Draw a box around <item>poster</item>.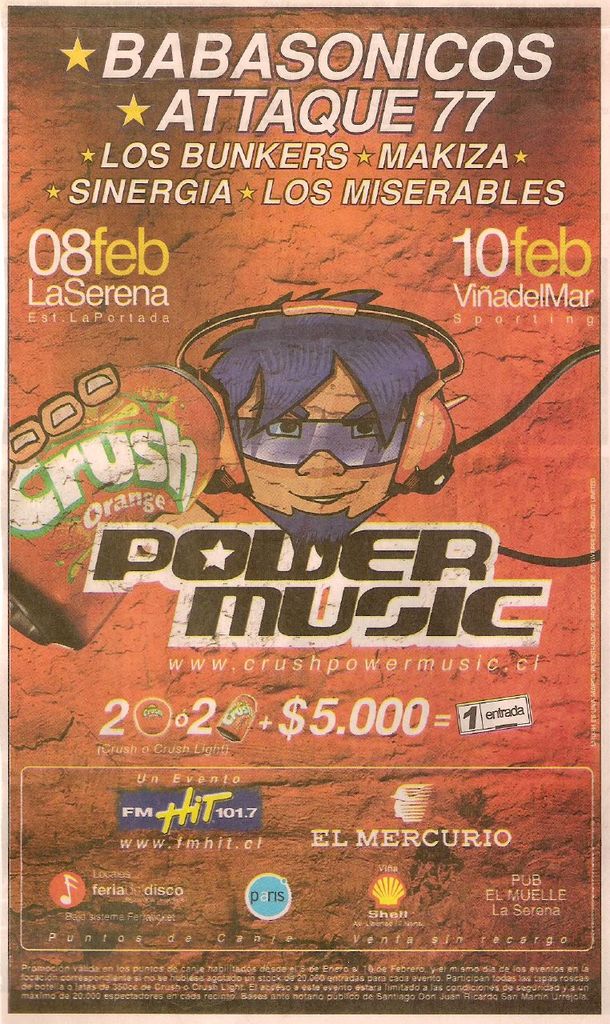
BBox(0, 0, 609, 1023).
